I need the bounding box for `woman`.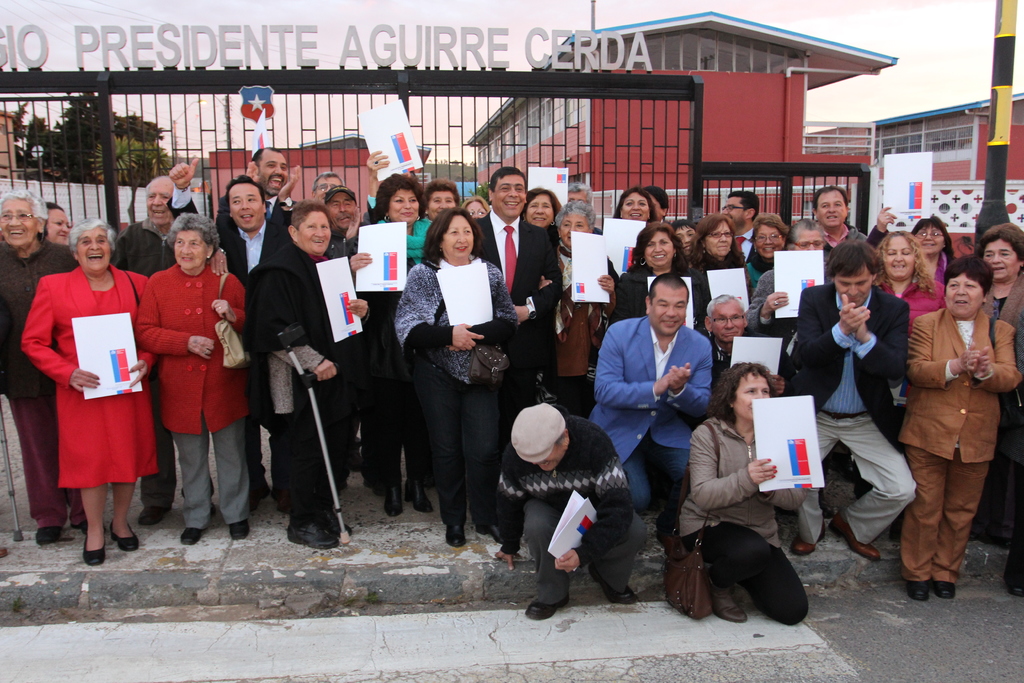
Here it is: (872, 230, 952, 339).
